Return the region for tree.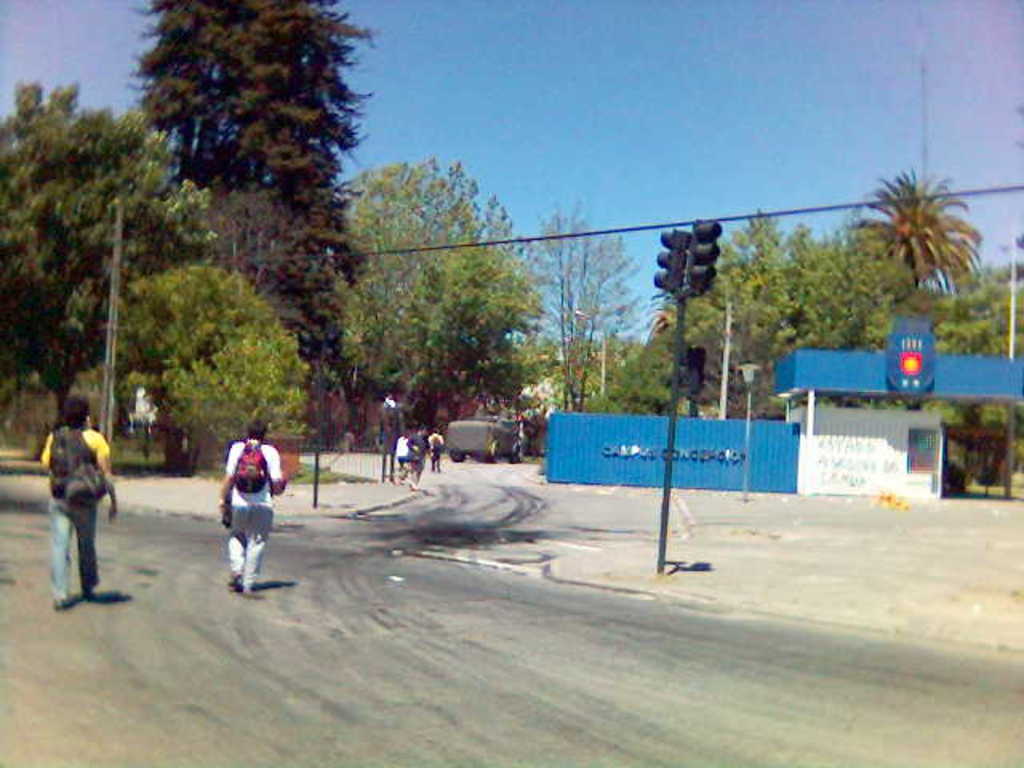
[334,182,456,448].
